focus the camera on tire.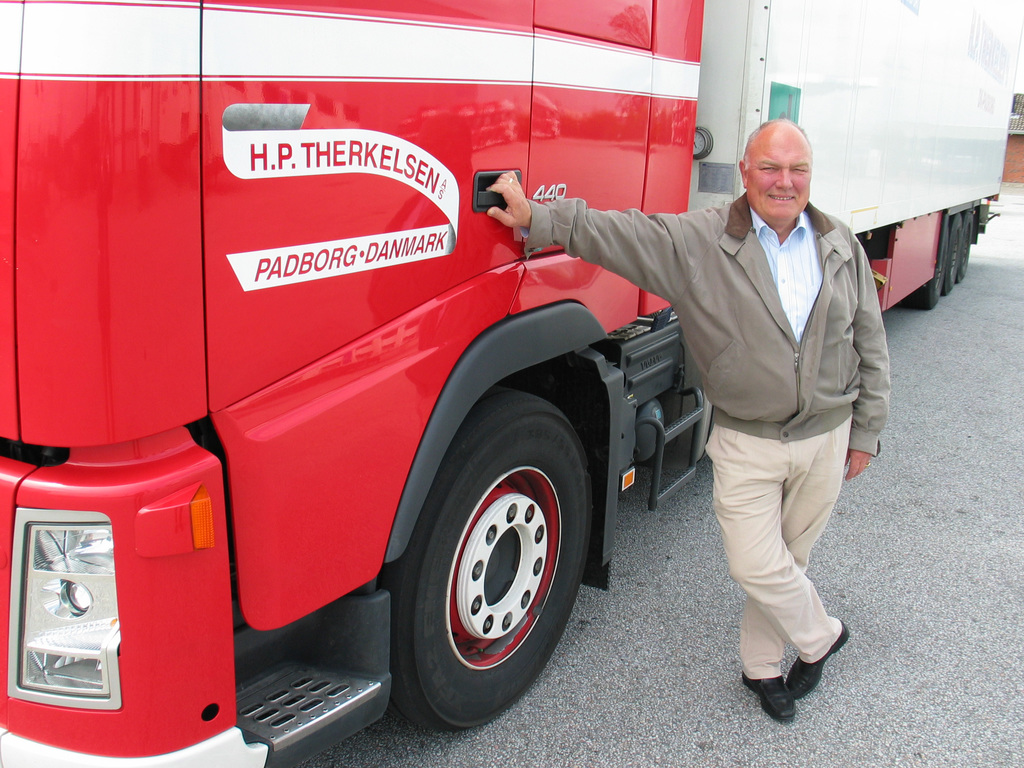
Focus region: [left=943, top=213, right=961, bottom=291].
